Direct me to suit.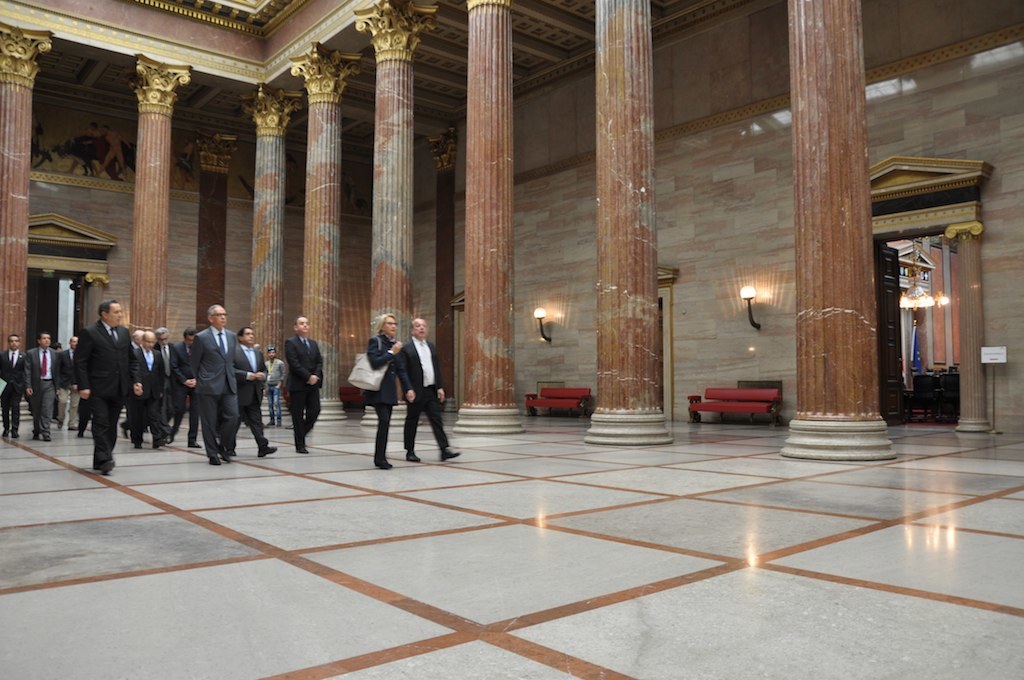
Direction: box=[158, 342, 184, 413].
